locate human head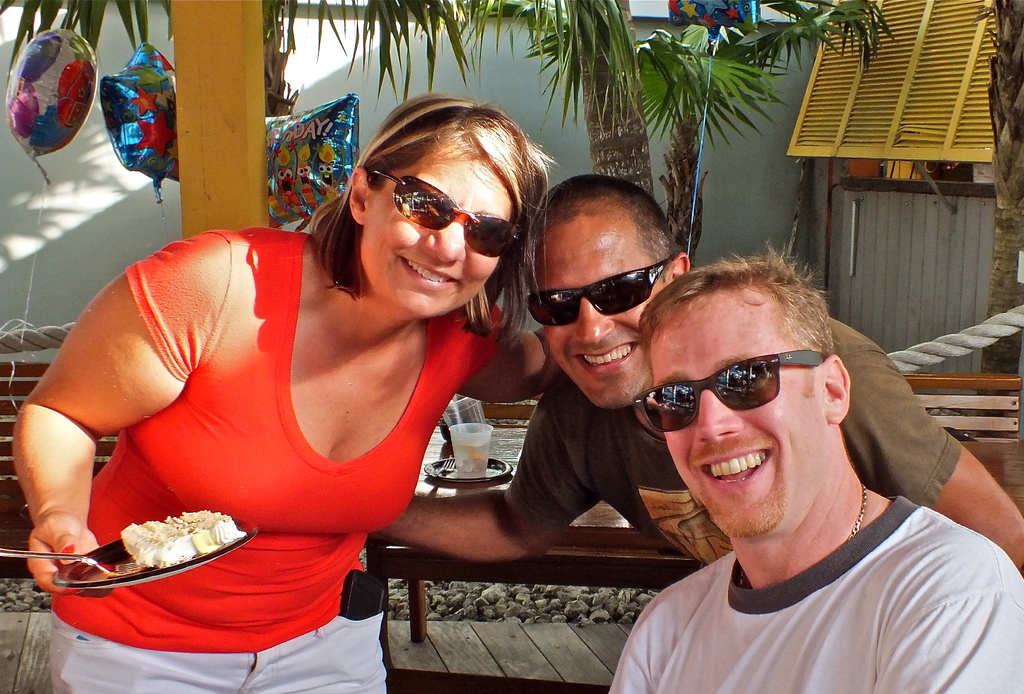
box=[348, 89, 548, 323]
